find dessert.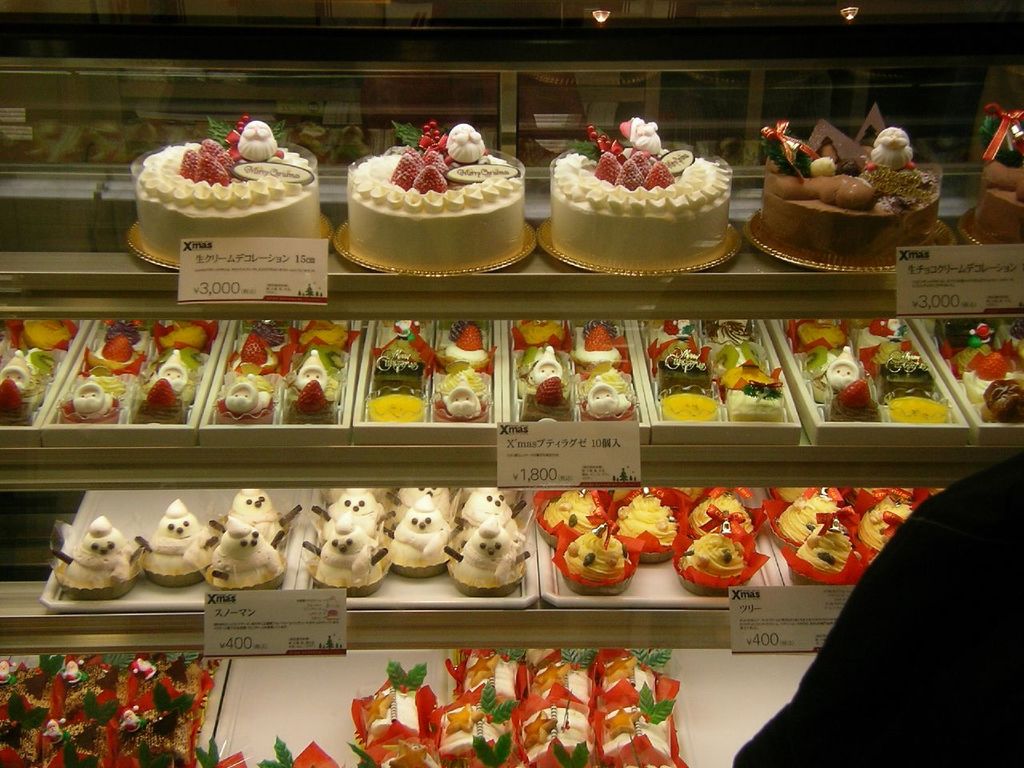
Rect(63, 371, 130, 431).
